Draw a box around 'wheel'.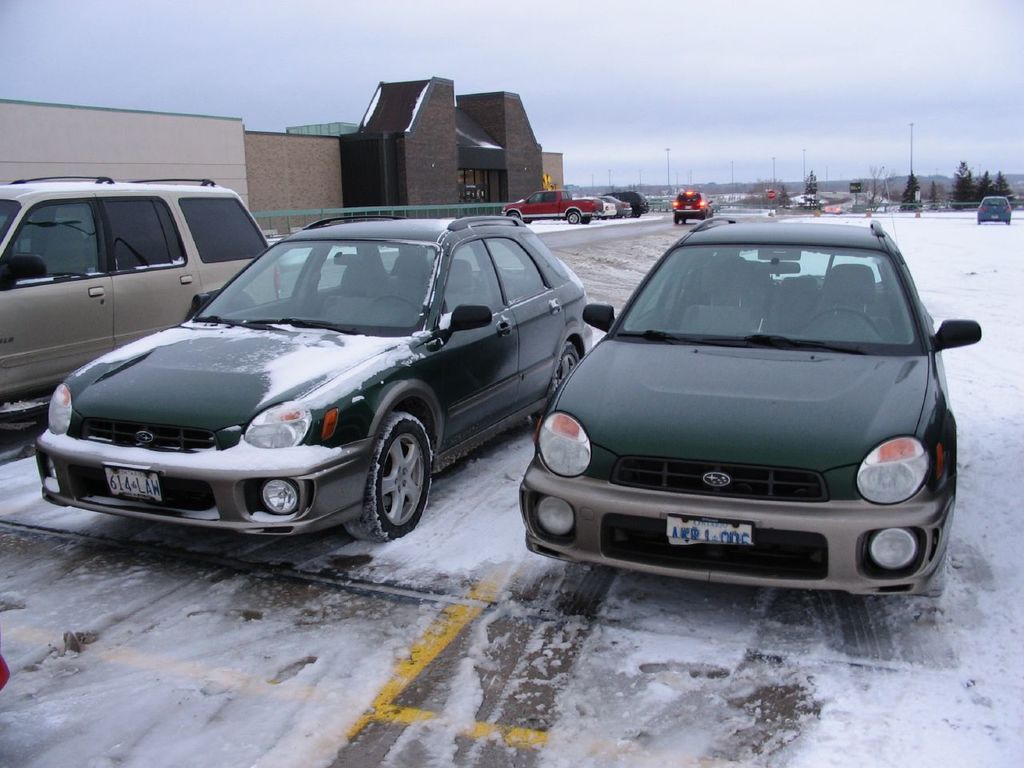
crop(345, 399, 438, 550).
